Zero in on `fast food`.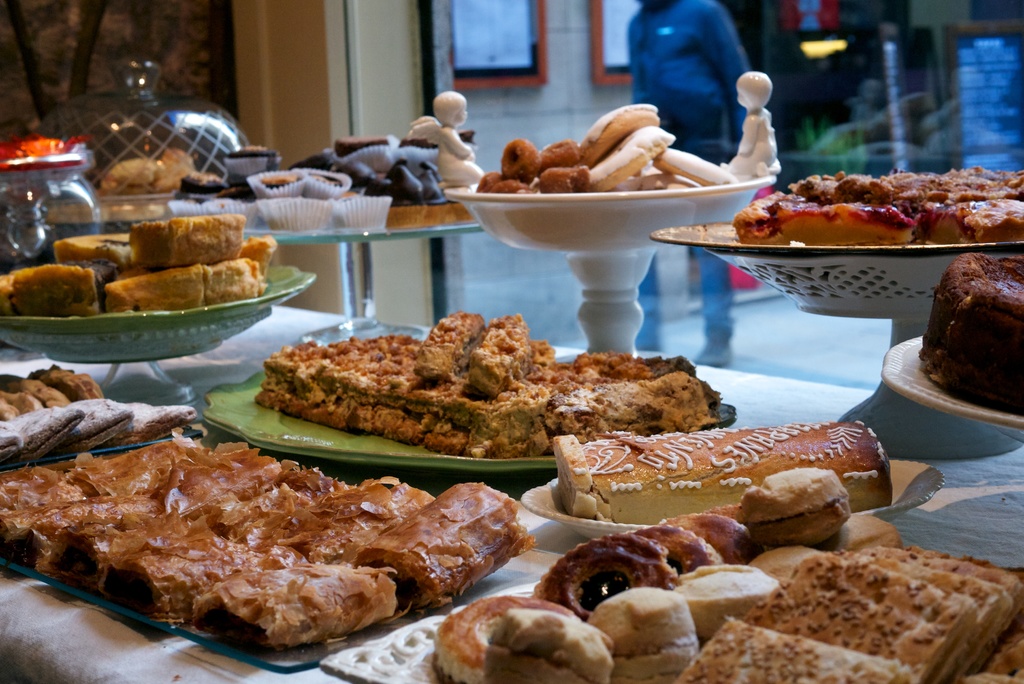
Zeroed in: [left=35, top=366, right=103, bottom=402].
